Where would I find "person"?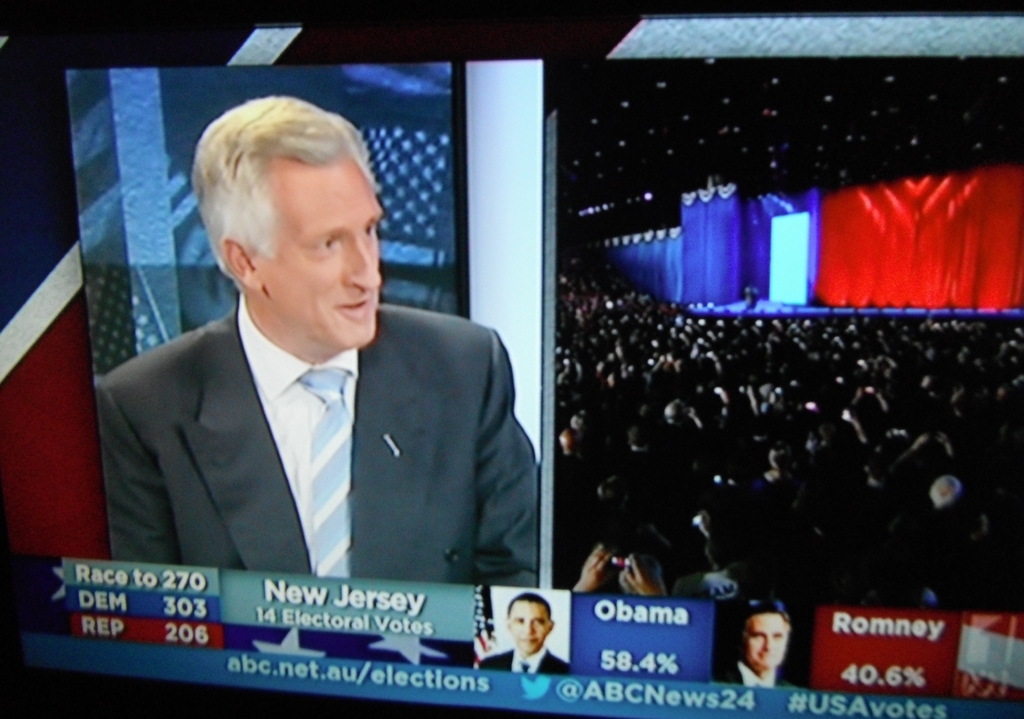
At bbox(715, 600, 813, 686).
